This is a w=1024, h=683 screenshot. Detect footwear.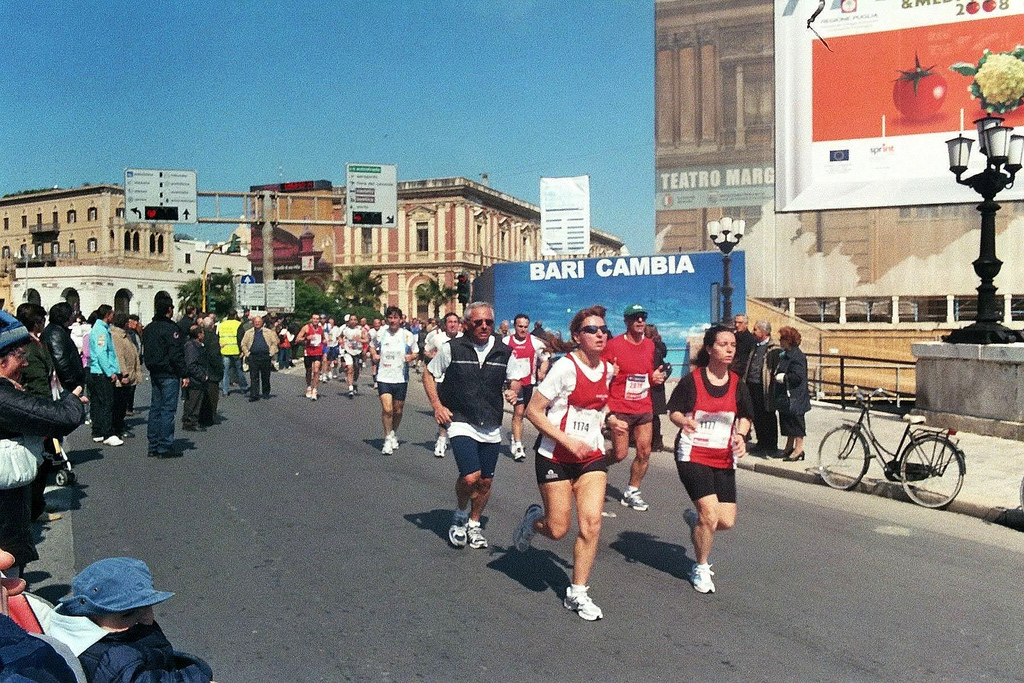
<box>345,384,356,399</box>.
